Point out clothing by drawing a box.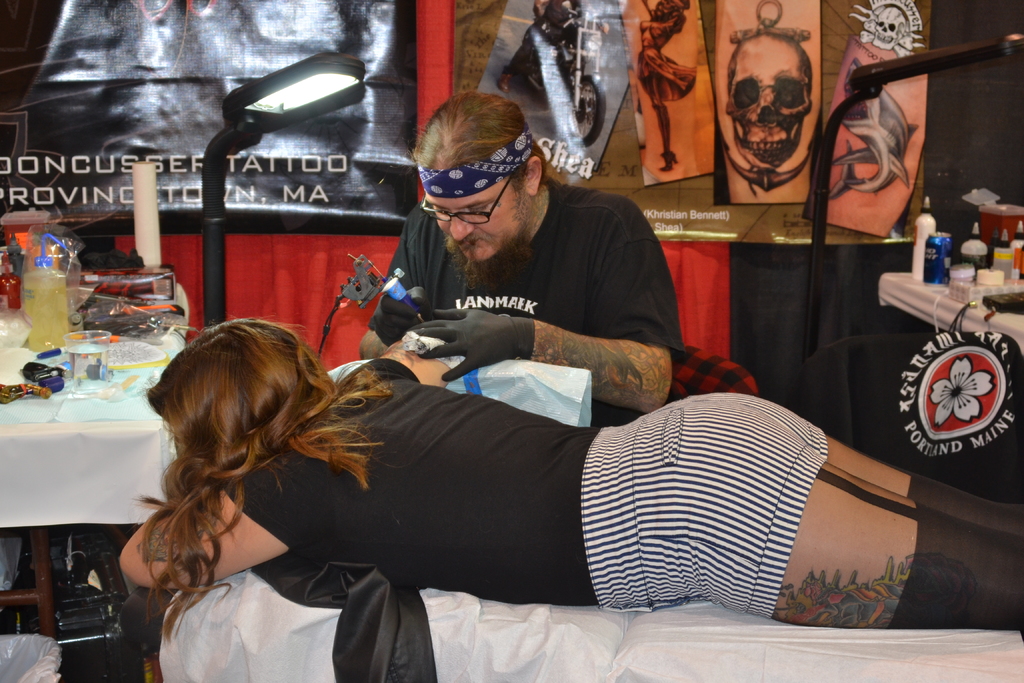
bbox=[358, 168, 689, 366].
